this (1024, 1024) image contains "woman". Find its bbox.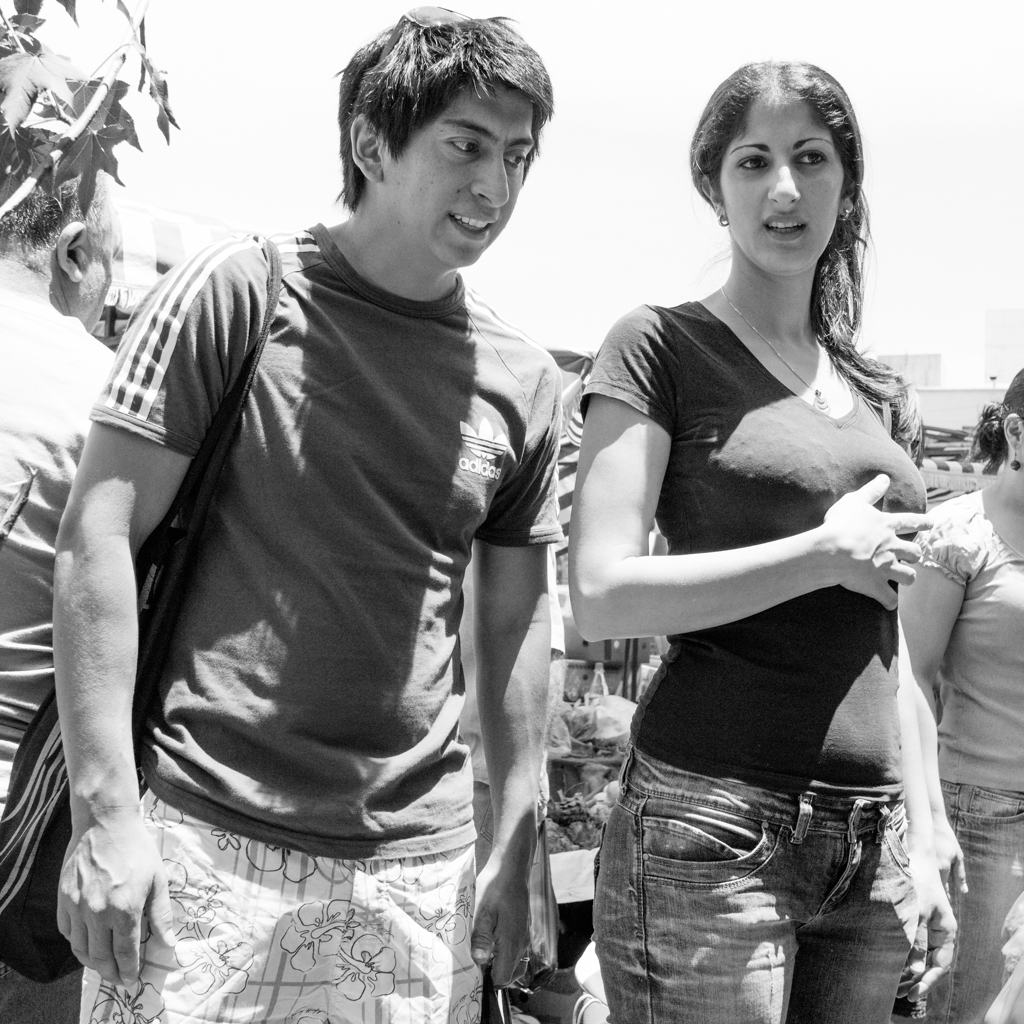
(567,42,975,1023).
